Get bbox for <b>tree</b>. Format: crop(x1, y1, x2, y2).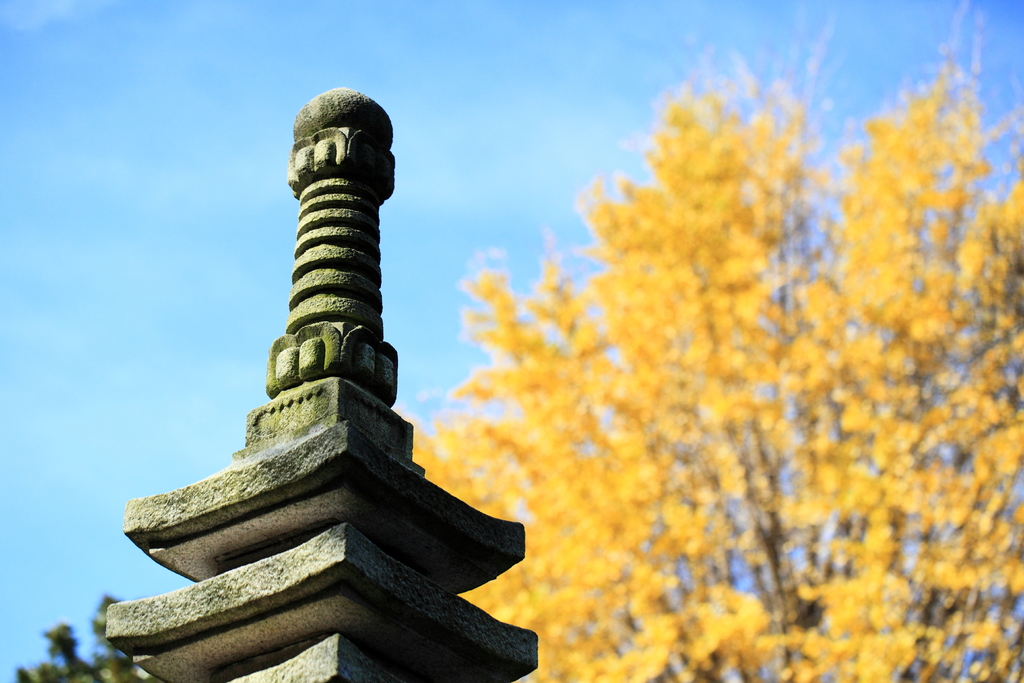
crop(387, 12, 1023, 682).
